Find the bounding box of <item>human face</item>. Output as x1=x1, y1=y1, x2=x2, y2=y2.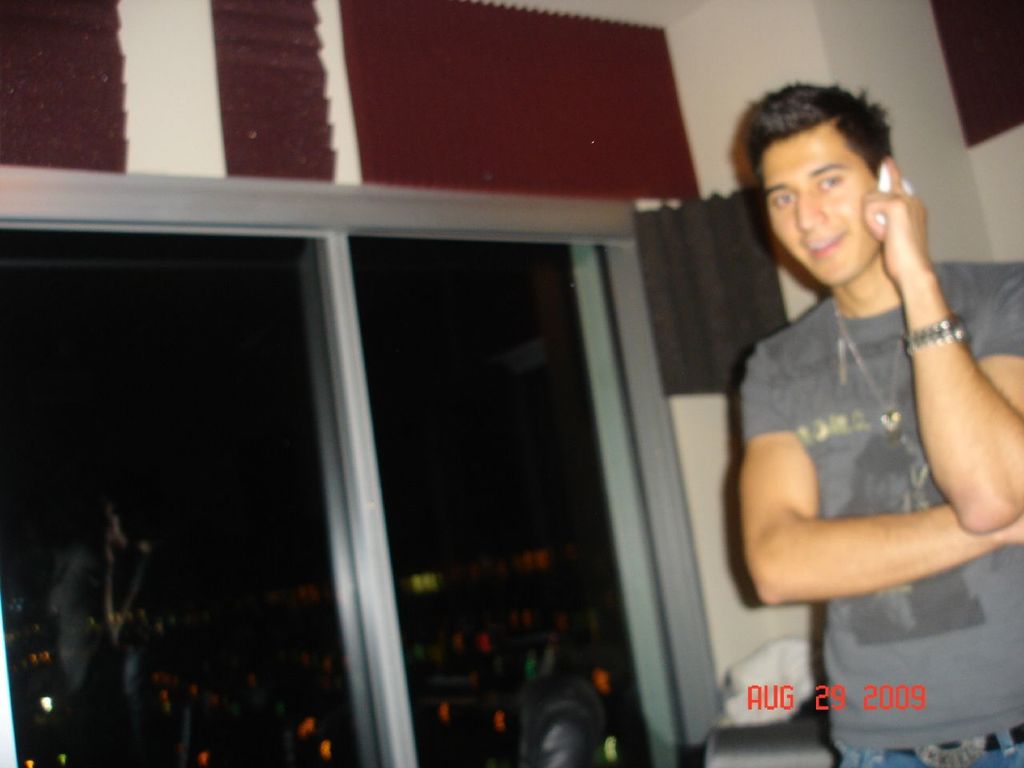
x1=757, y1=123, x2=877, y2=290.
